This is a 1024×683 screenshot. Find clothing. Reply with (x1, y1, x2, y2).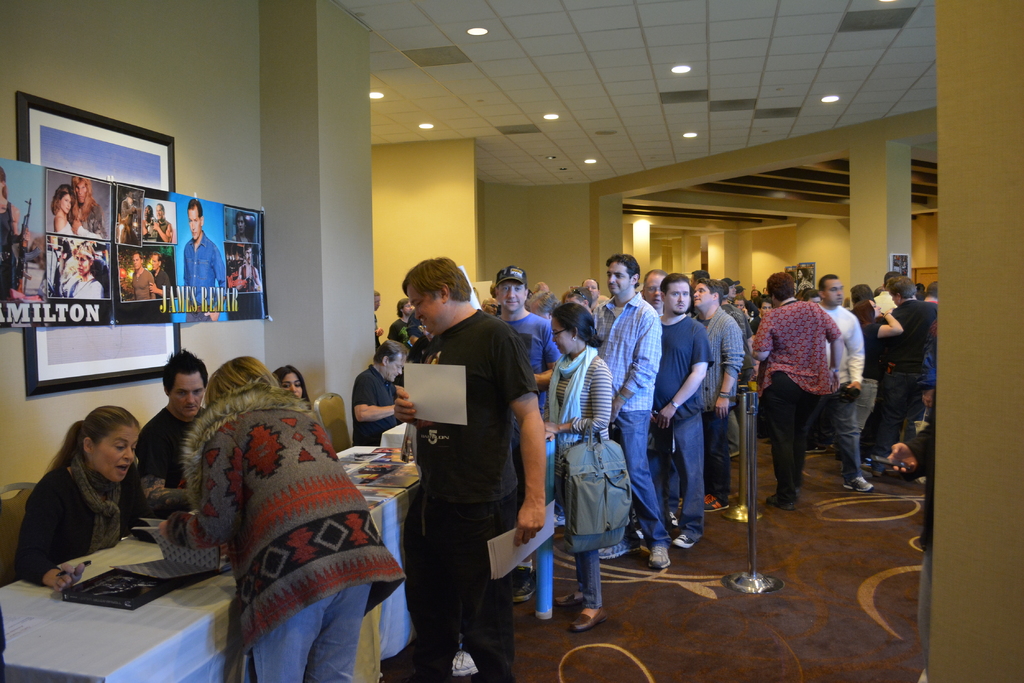
(503, 317, 557, 402).
